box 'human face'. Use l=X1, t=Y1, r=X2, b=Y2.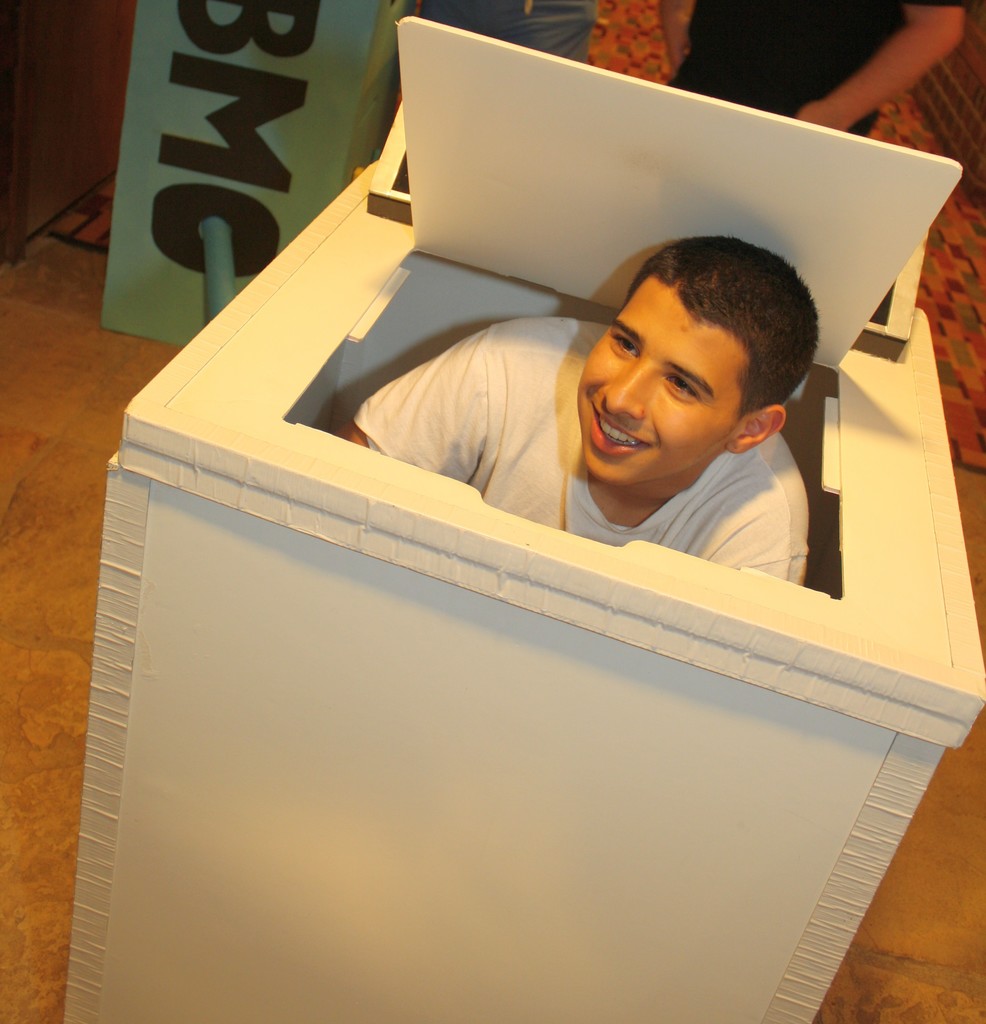
l=574, t=276, r=754, b=482.
